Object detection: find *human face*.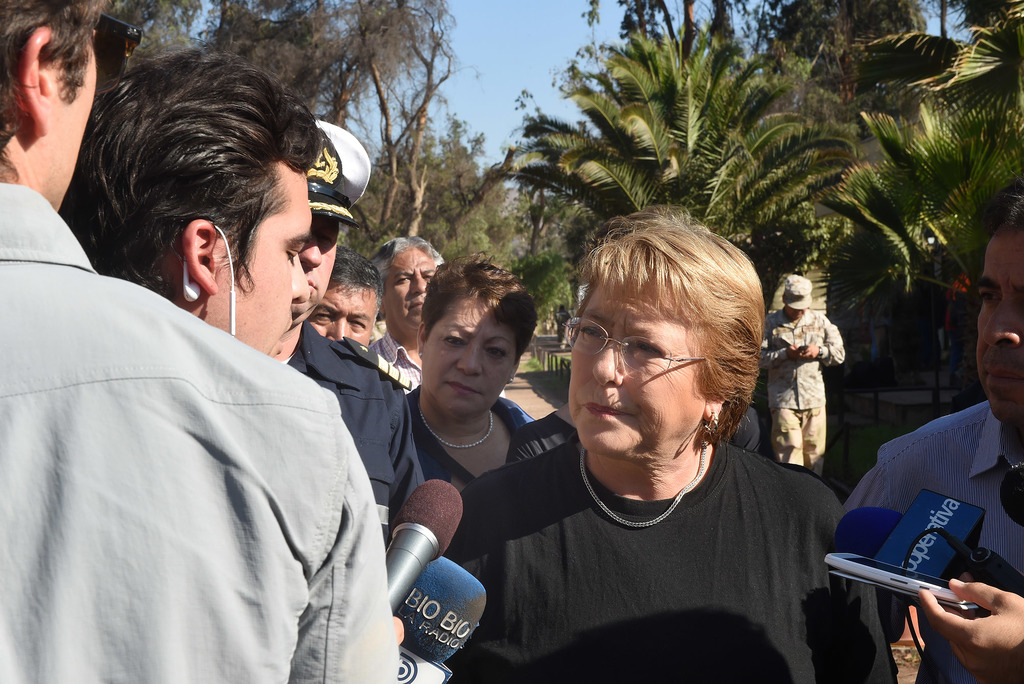
{"x1": 975, "y1": 231, "x2": 1023, "y2": 420}.
